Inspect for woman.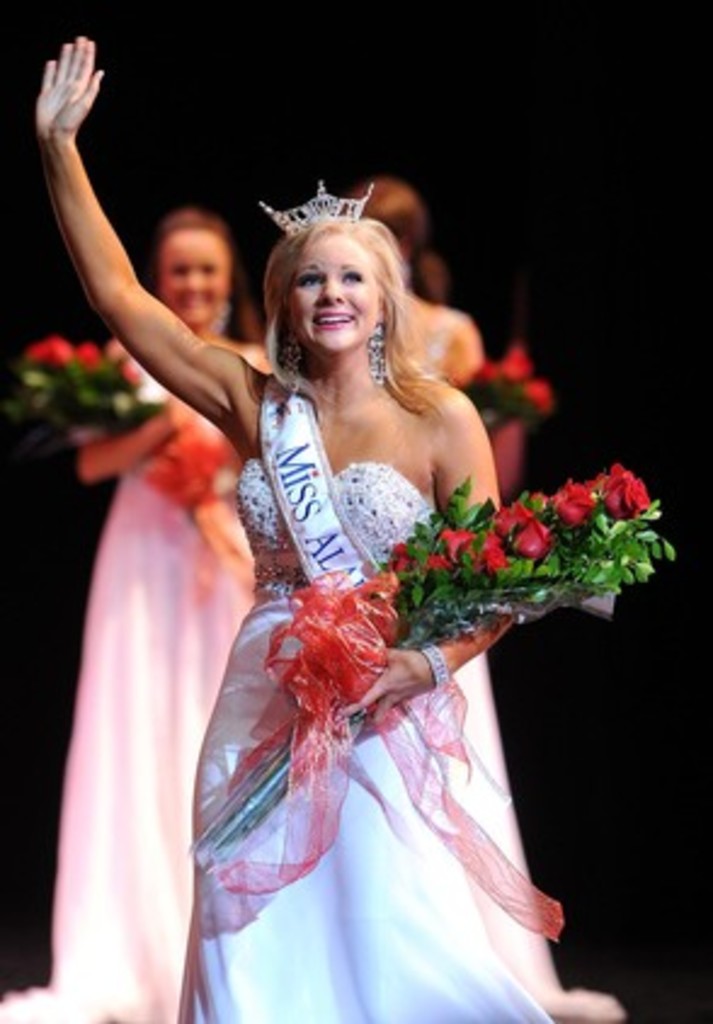
Inspection: [x1=342, y1=172, x2=626, y2=1022].
